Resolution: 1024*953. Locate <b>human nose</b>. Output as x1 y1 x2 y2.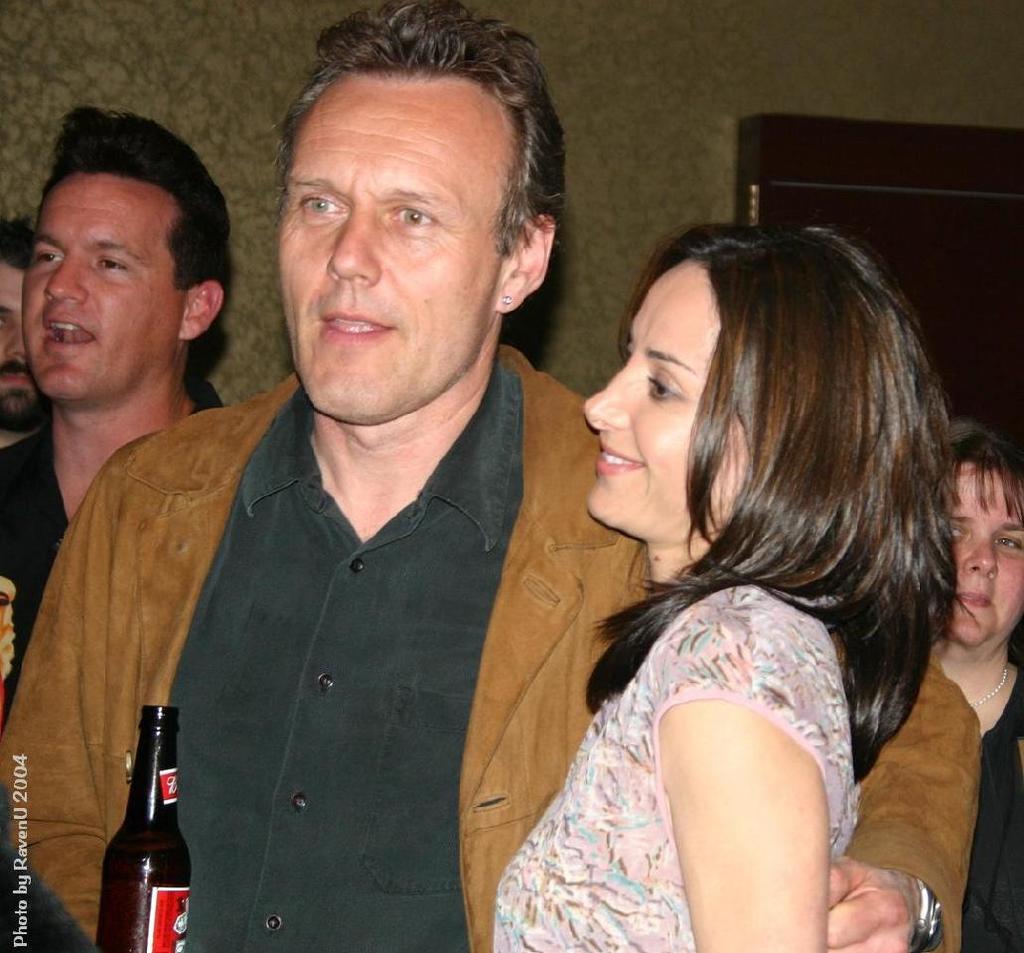
47 255 90 310.
